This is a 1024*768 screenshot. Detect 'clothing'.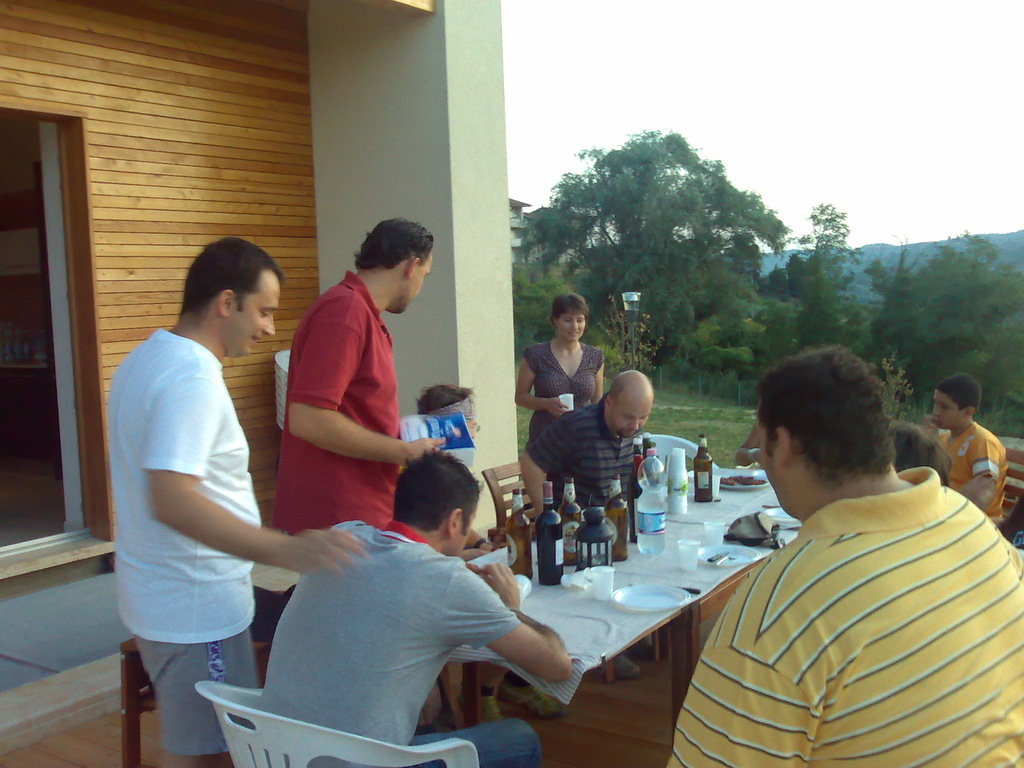
[x1=934, y1=422, x2=1003, y2=524].
